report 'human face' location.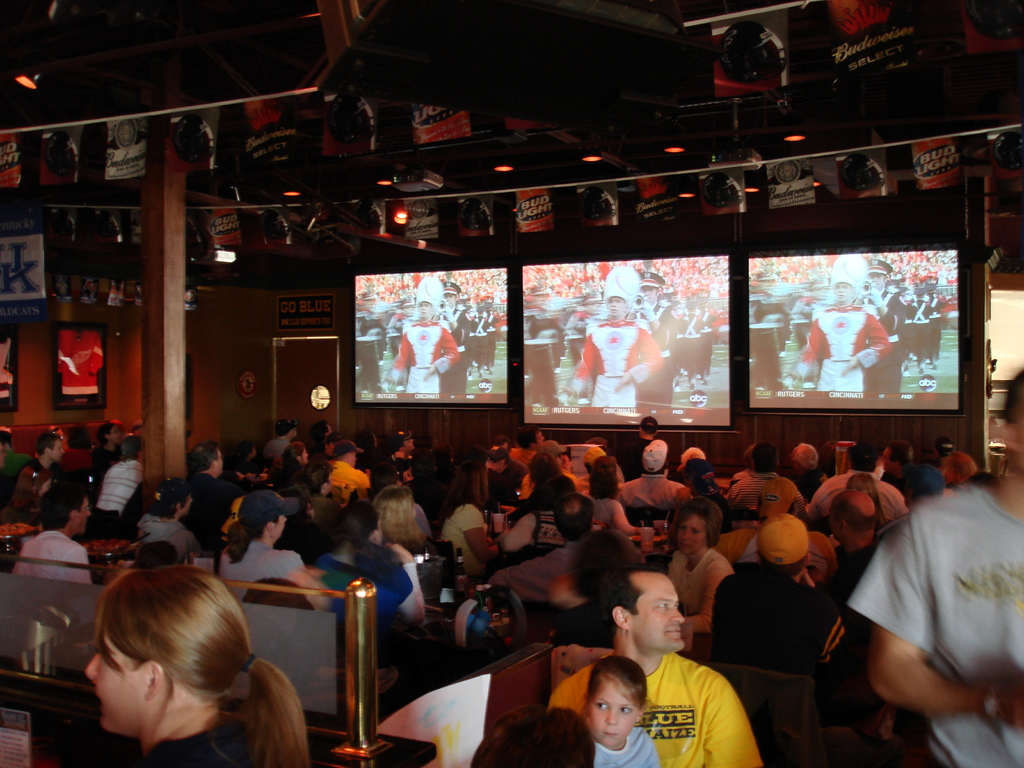
Report: [x1=678, y1=516, x2=708, y2=553].
